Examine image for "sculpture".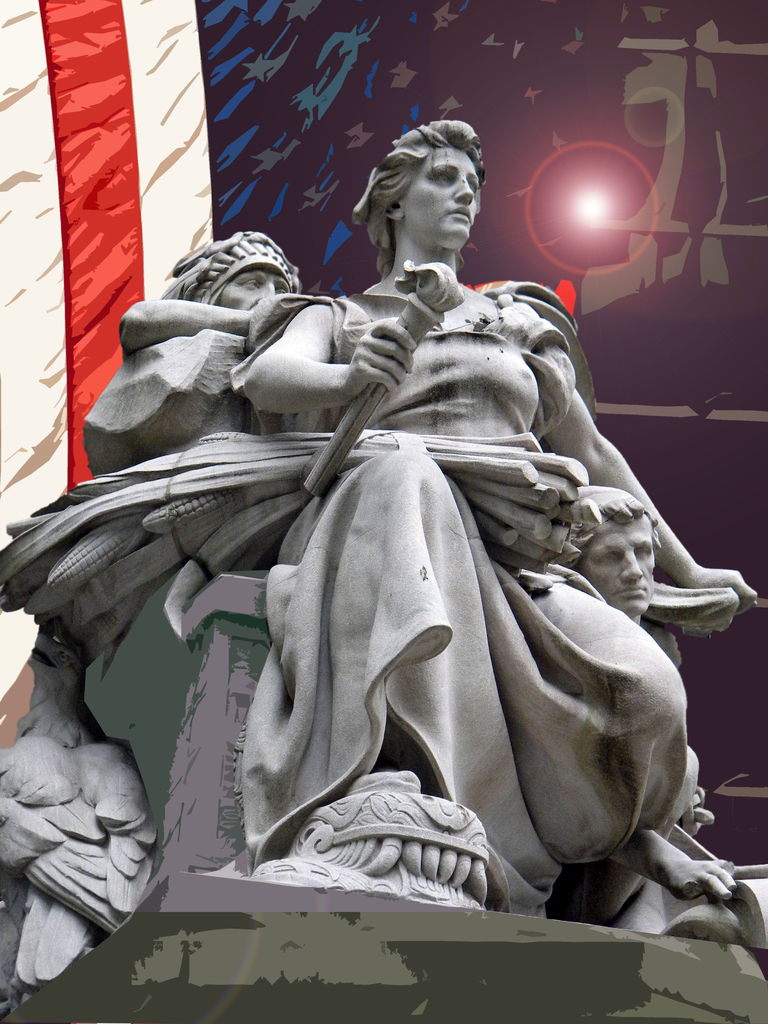
Examination result: [0,634,162,1011].
